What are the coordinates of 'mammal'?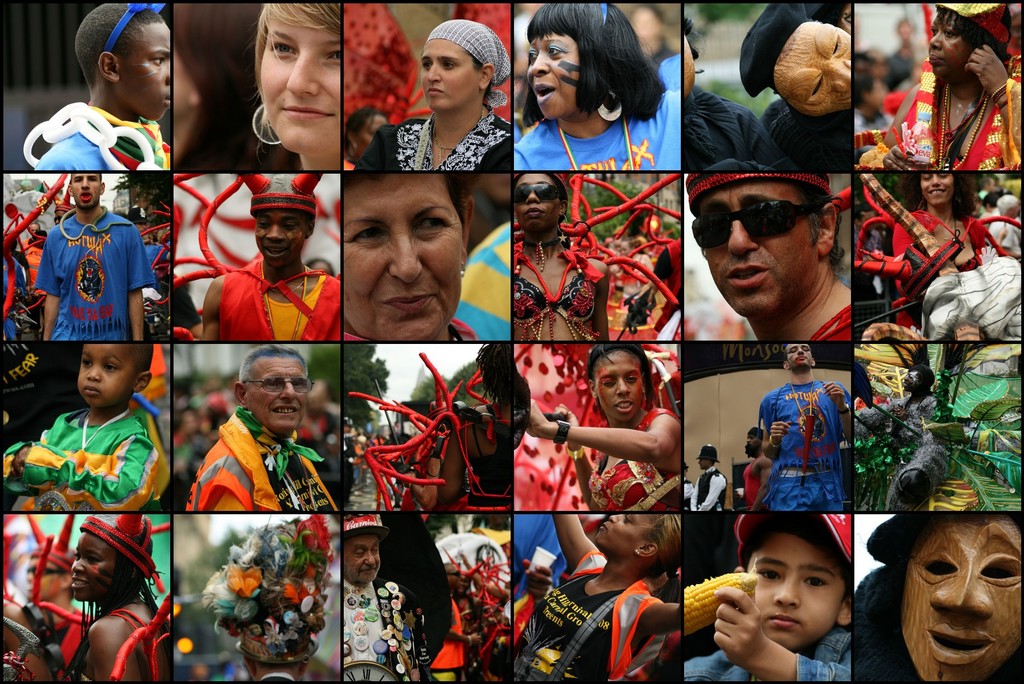
rect(846, 512, 1023, 683).
